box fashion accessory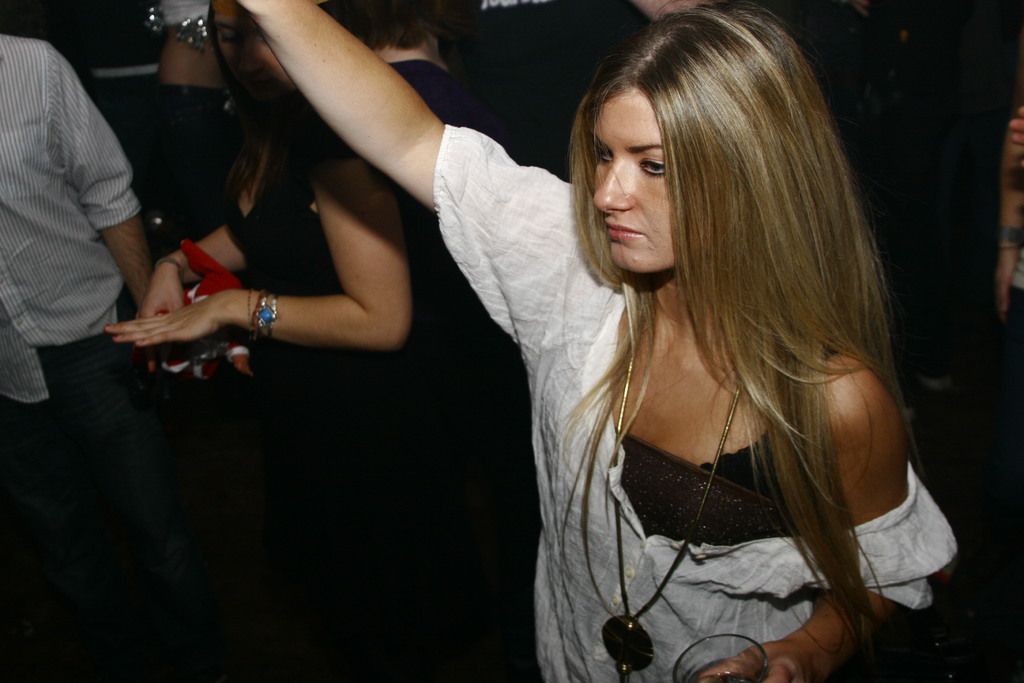
<bbox>106, 324, 111, 327</bbox>
